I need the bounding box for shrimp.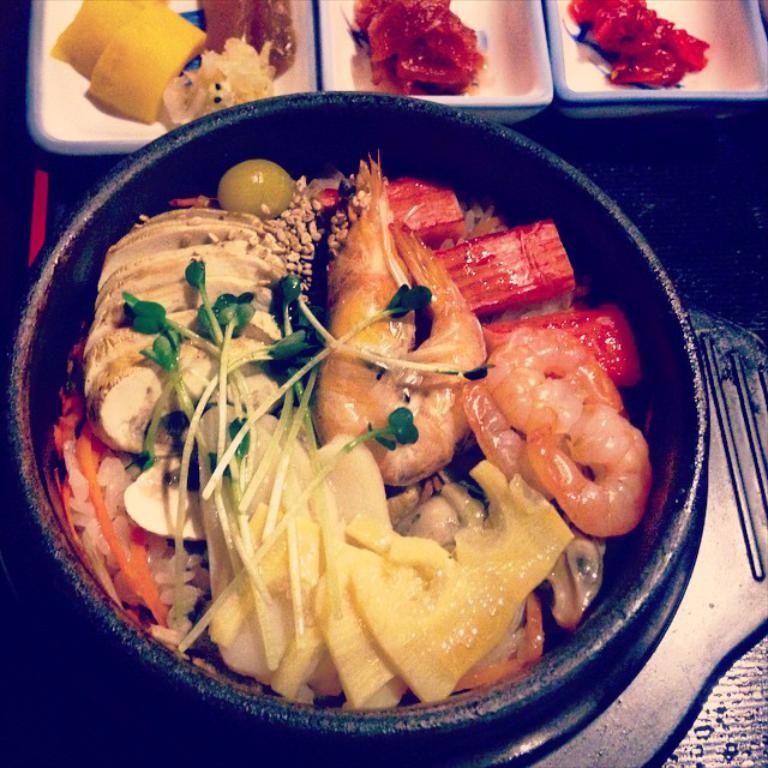
Here it is: bbox=[462, 378, 583, 502].
